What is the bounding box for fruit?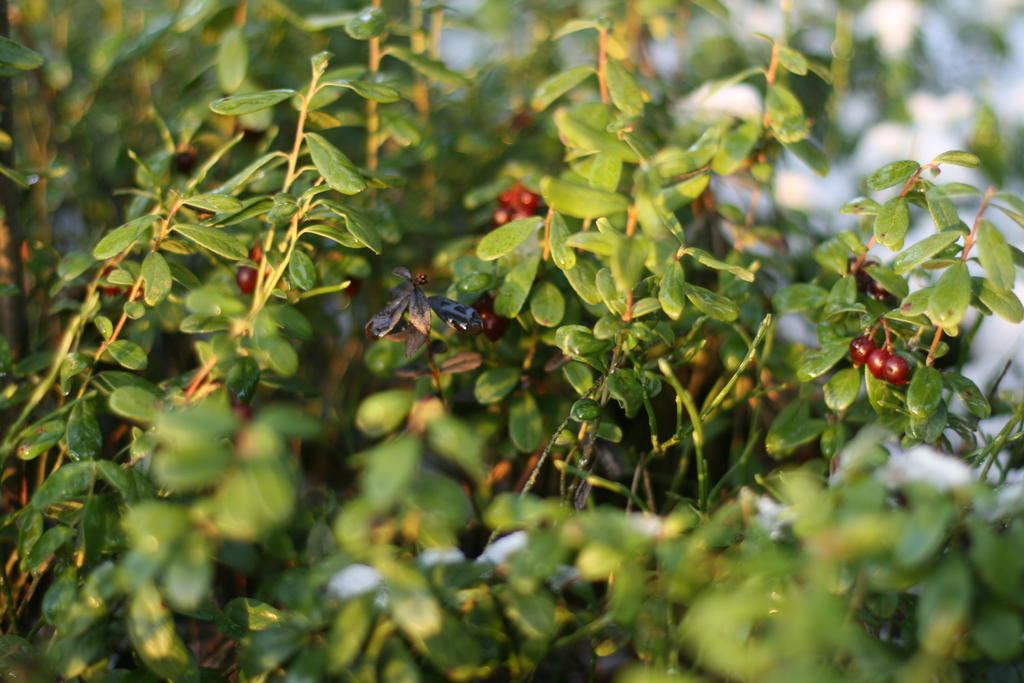
[888,357,910,388].
